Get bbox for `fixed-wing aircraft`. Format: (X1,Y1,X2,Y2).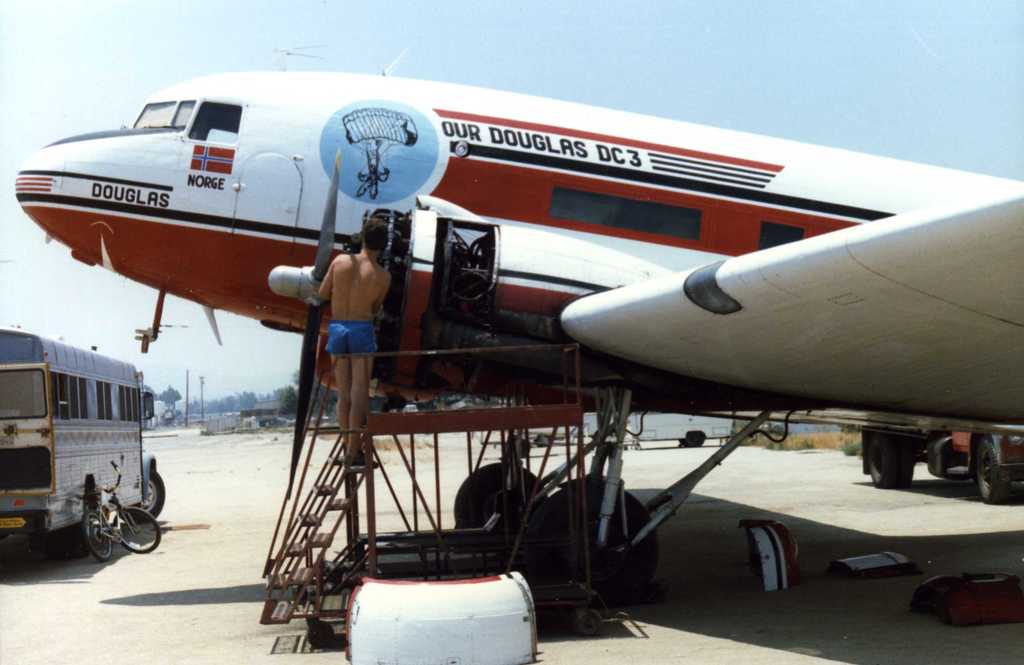
(12,51,1023,611).
